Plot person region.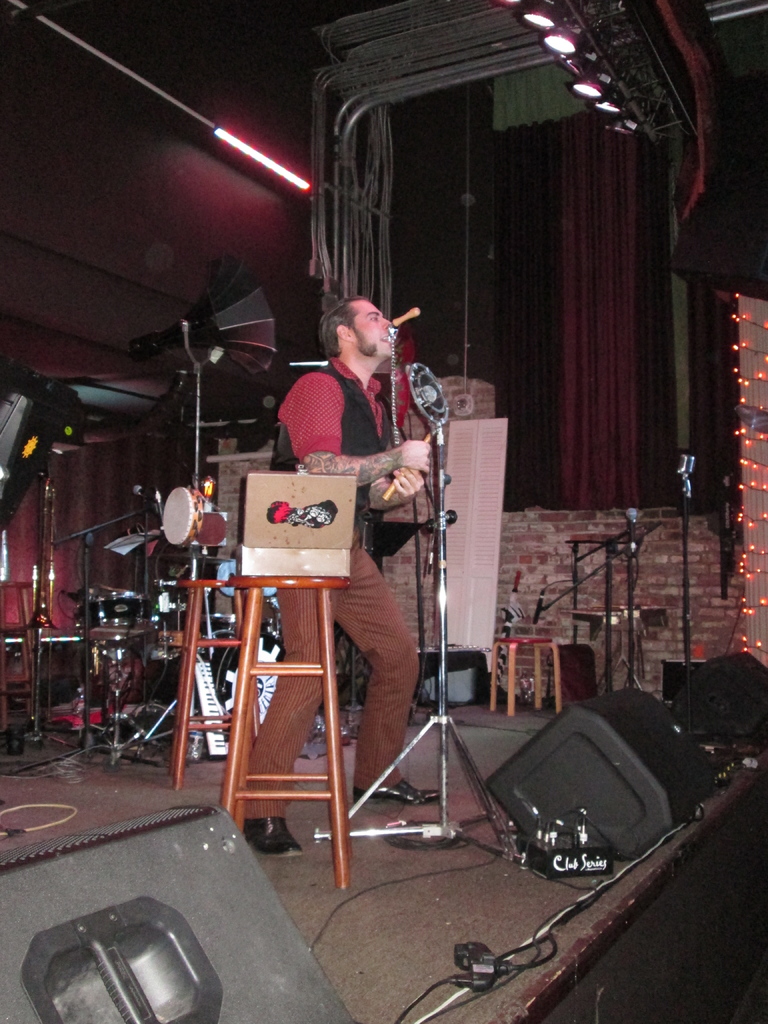
Plotted at [227,290,451,878].
